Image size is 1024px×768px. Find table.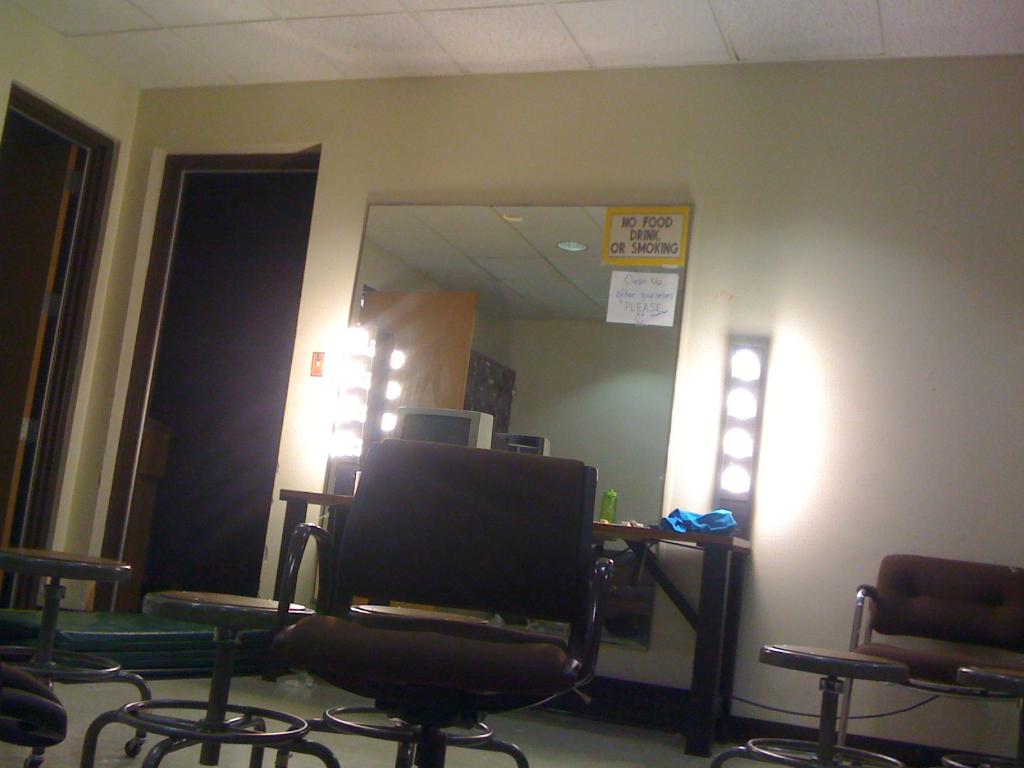
BBox(80, 590, 345, 767).
